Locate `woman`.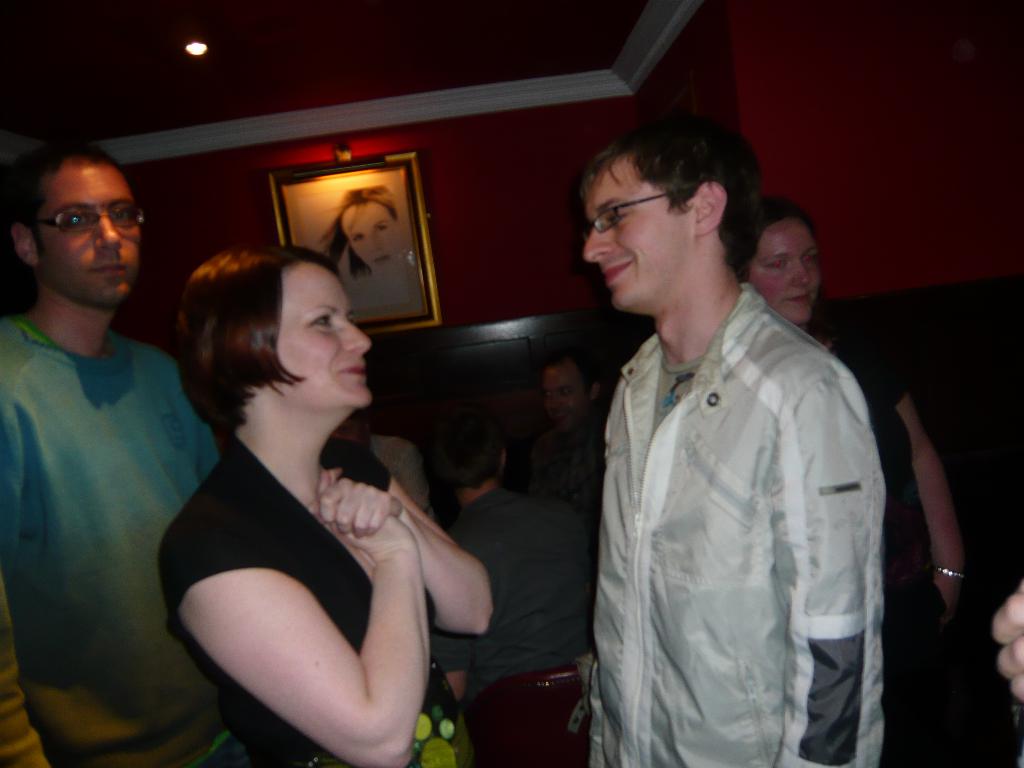
Bounding box: BBox(731, 197, 980, 762).
